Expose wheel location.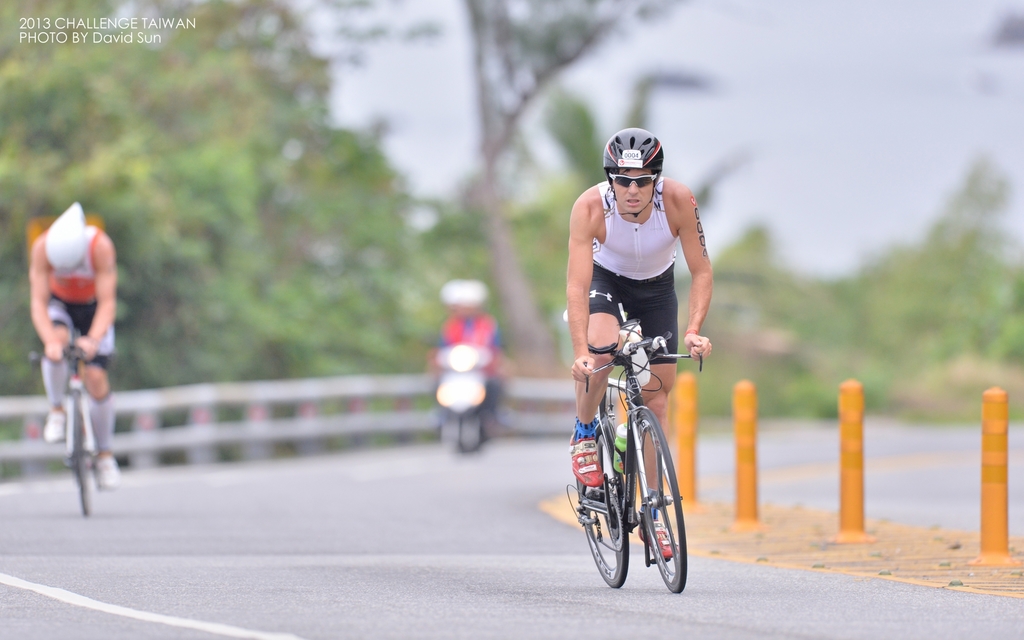
Exposed at [575,425,628,588].
